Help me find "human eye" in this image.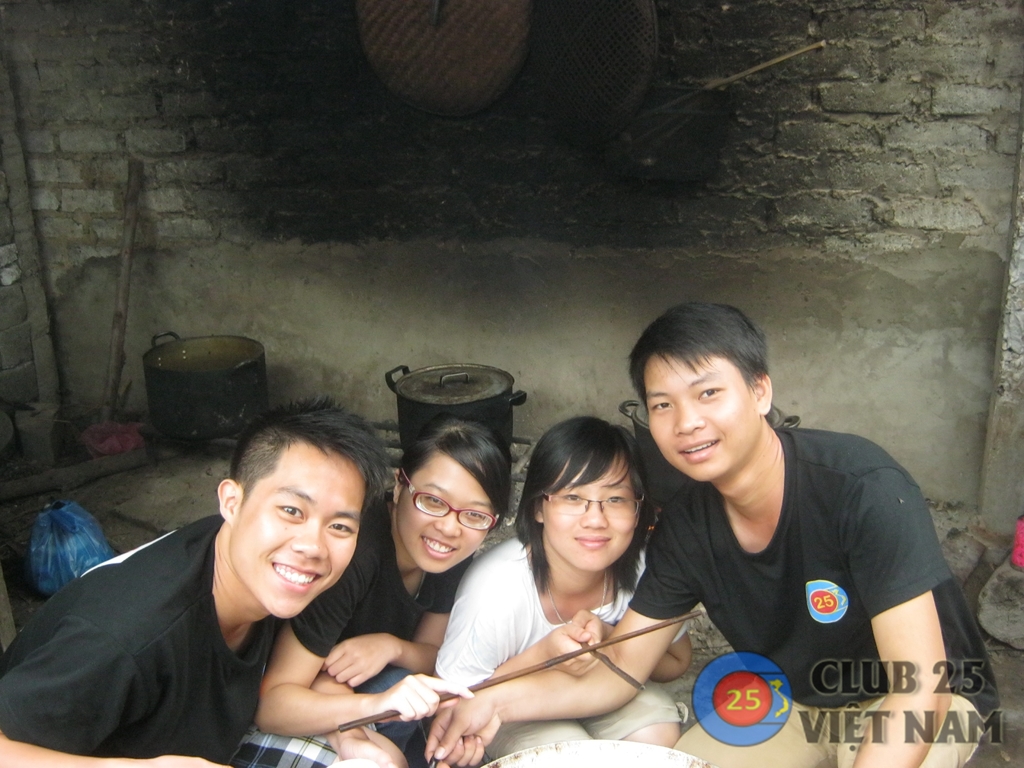
Found it: BBox(603, 490, 629, 508).
